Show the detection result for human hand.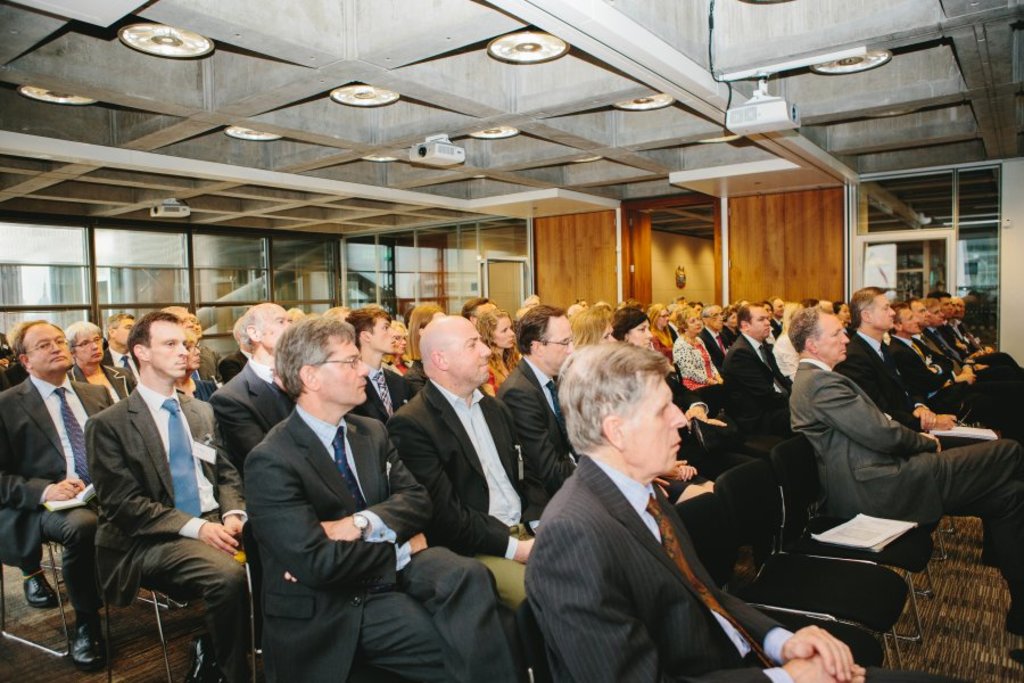
Rect(519, 540, 536, 563).
